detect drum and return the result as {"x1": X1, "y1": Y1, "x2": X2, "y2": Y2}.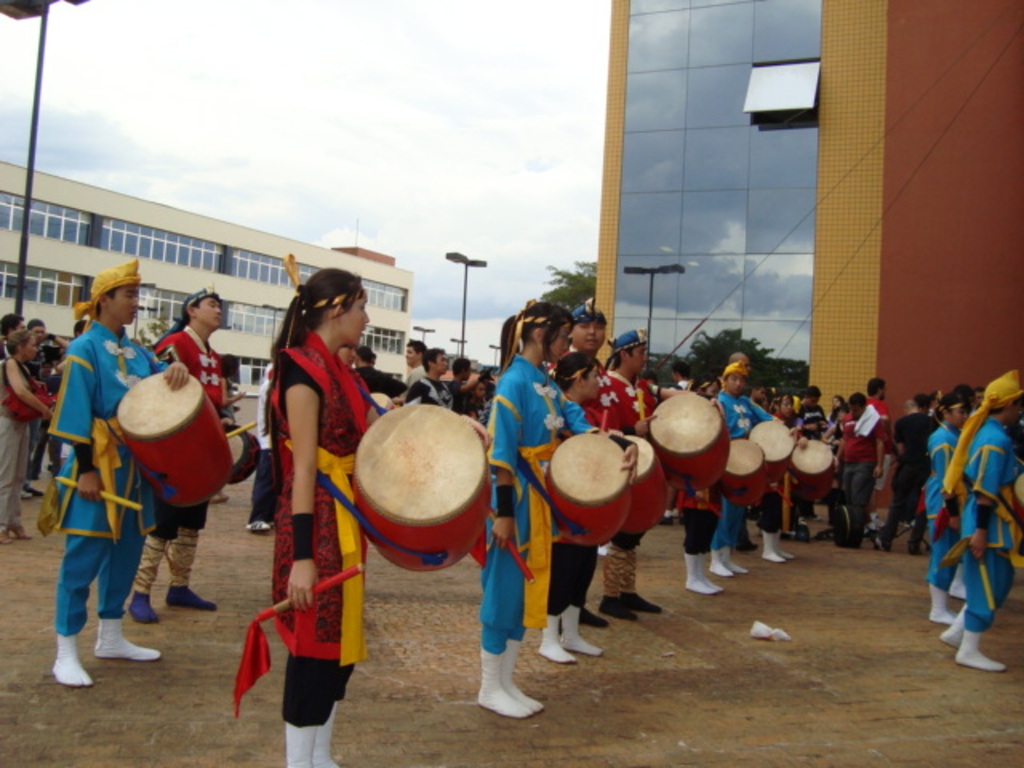
{"x1": 725, "y1": 437, "x2": 768, "y2": 506}.
